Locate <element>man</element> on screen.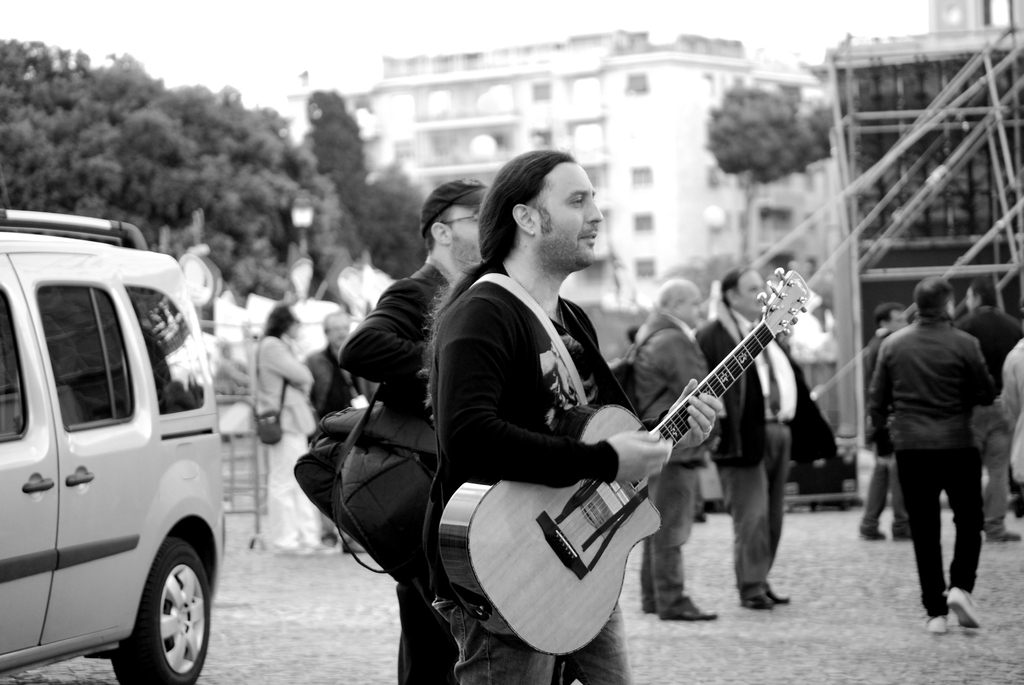
On screen at (left=423, top=148, right=721, bottom=684).
